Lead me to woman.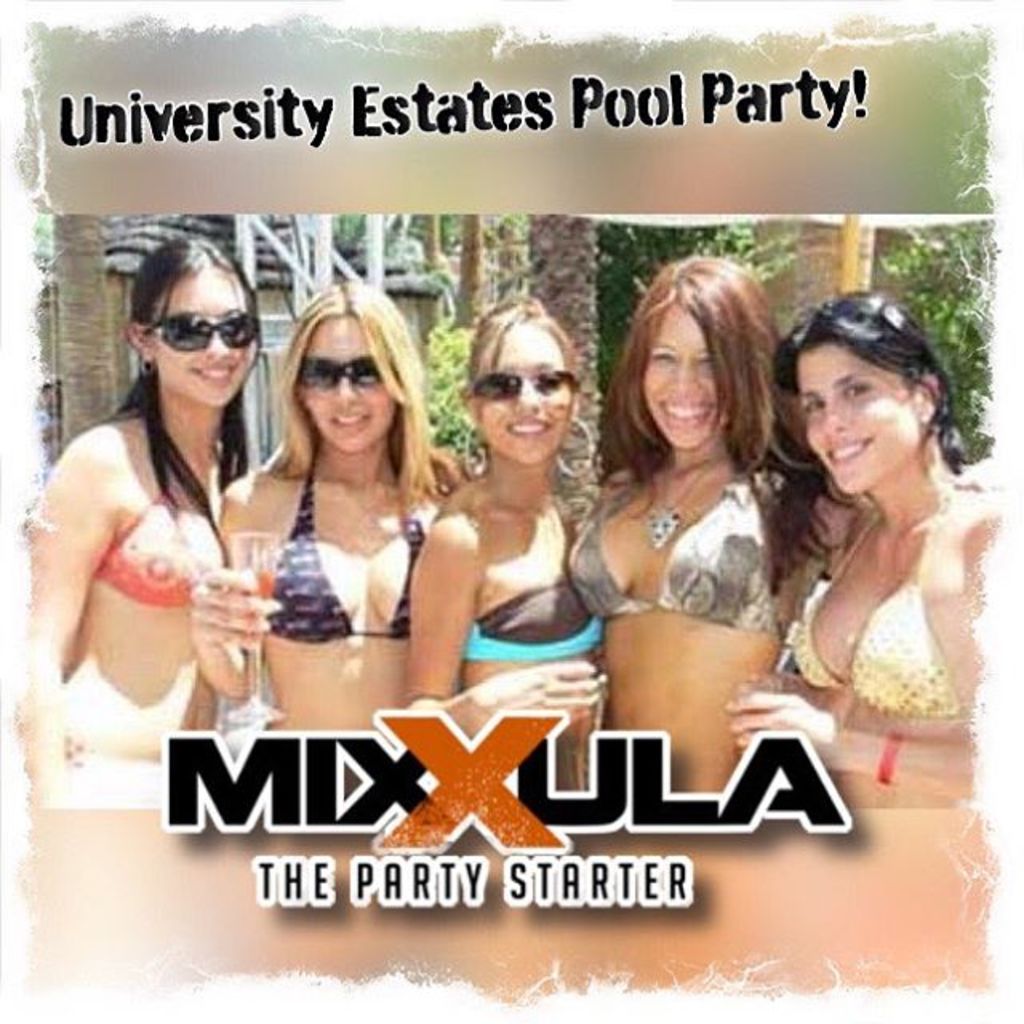
Lead to x1=22 y1=234 x2=274 y2=802.
